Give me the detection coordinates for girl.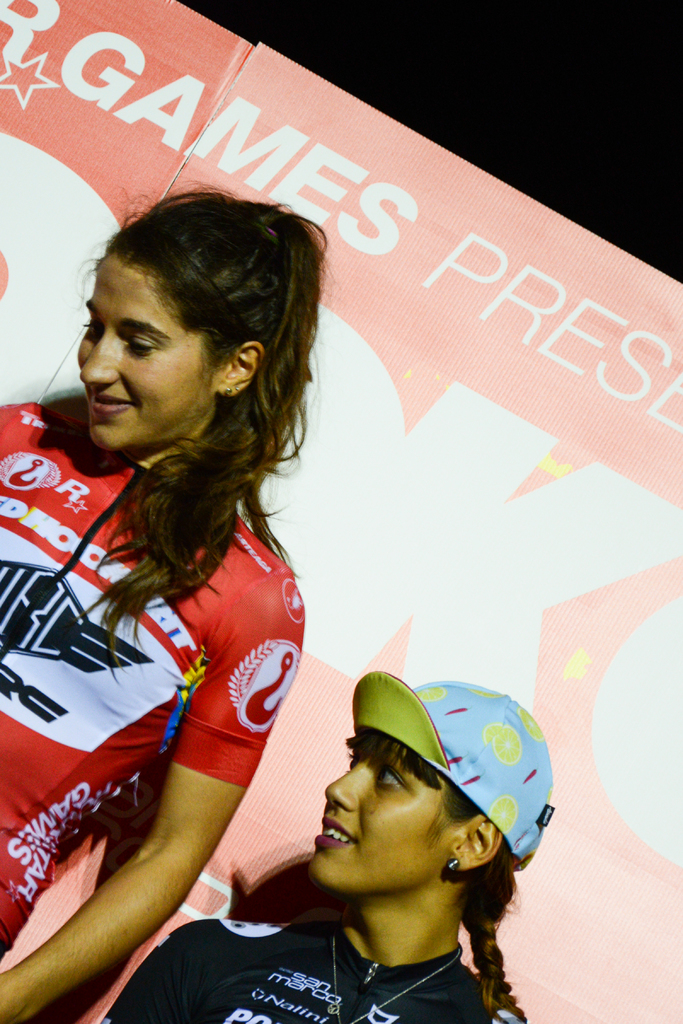
select_region(0, 177, 339, 1023).
